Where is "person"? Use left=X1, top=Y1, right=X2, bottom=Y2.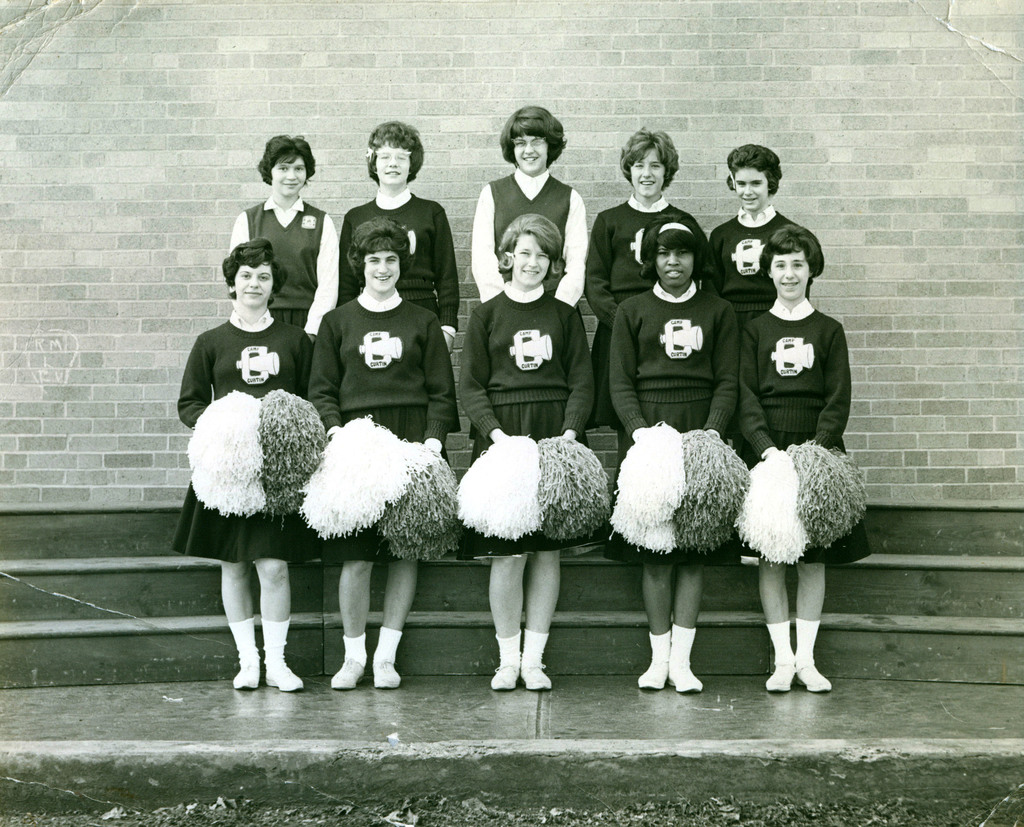
left=304, top=214, right=467, bottom=691.
